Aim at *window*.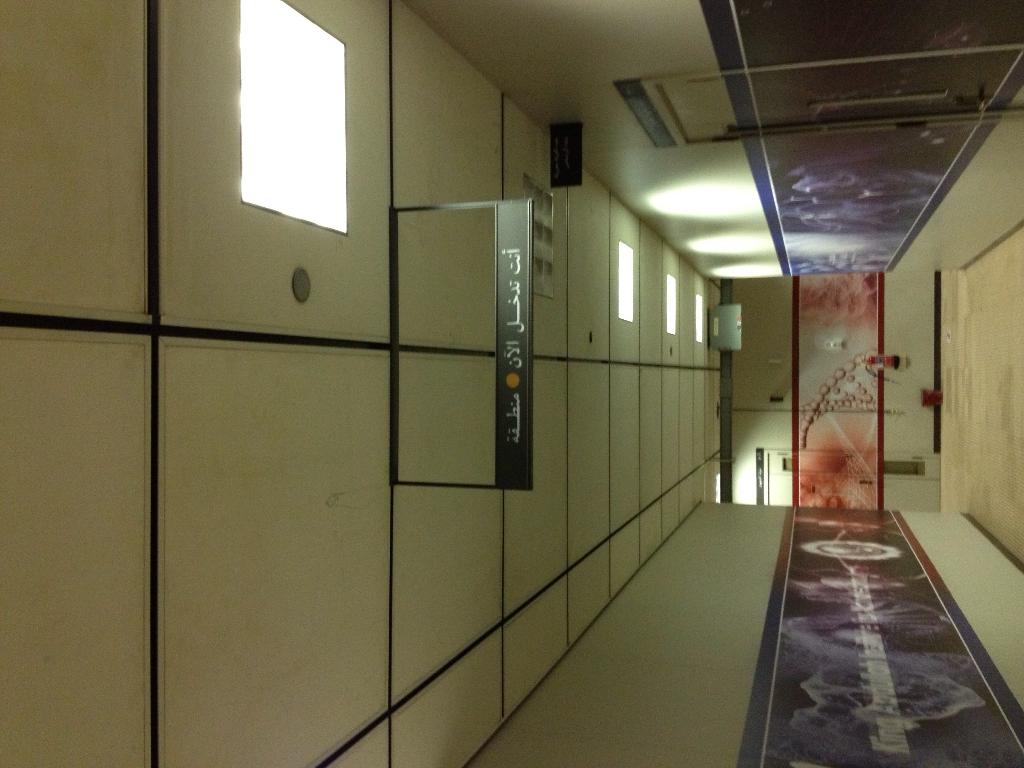
Aimed at [x1=664, y1=273, x2=679, y2=330].
